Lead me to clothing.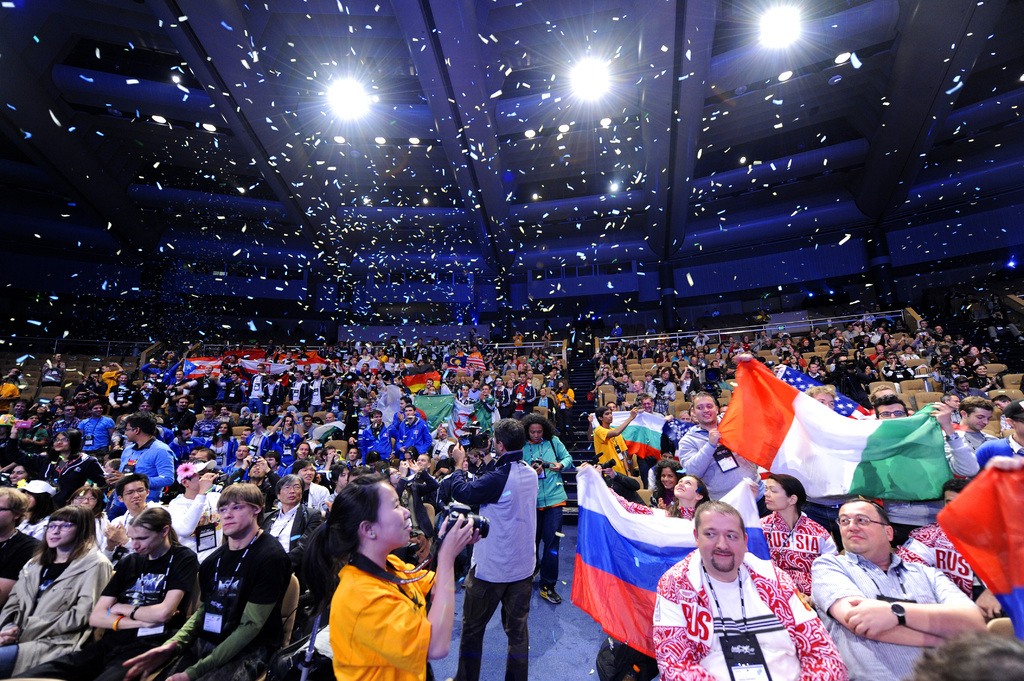
Lead to 172,378,192,410.
